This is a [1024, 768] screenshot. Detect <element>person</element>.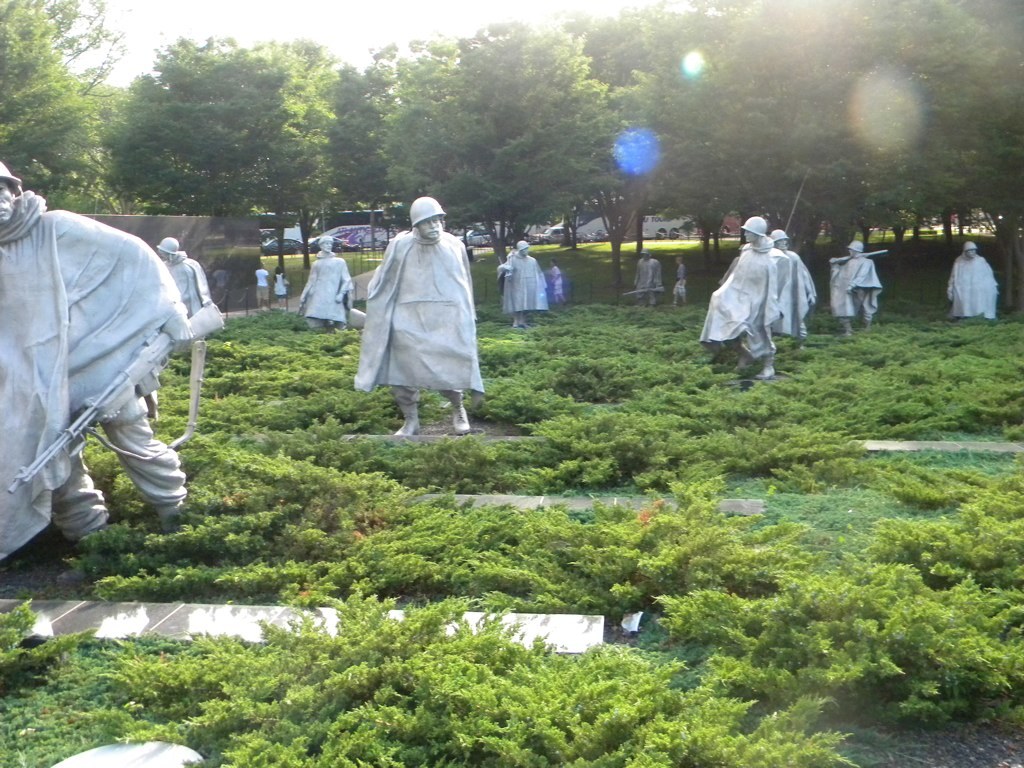
[x1=672, y1=251, x2=684, y2=307].
